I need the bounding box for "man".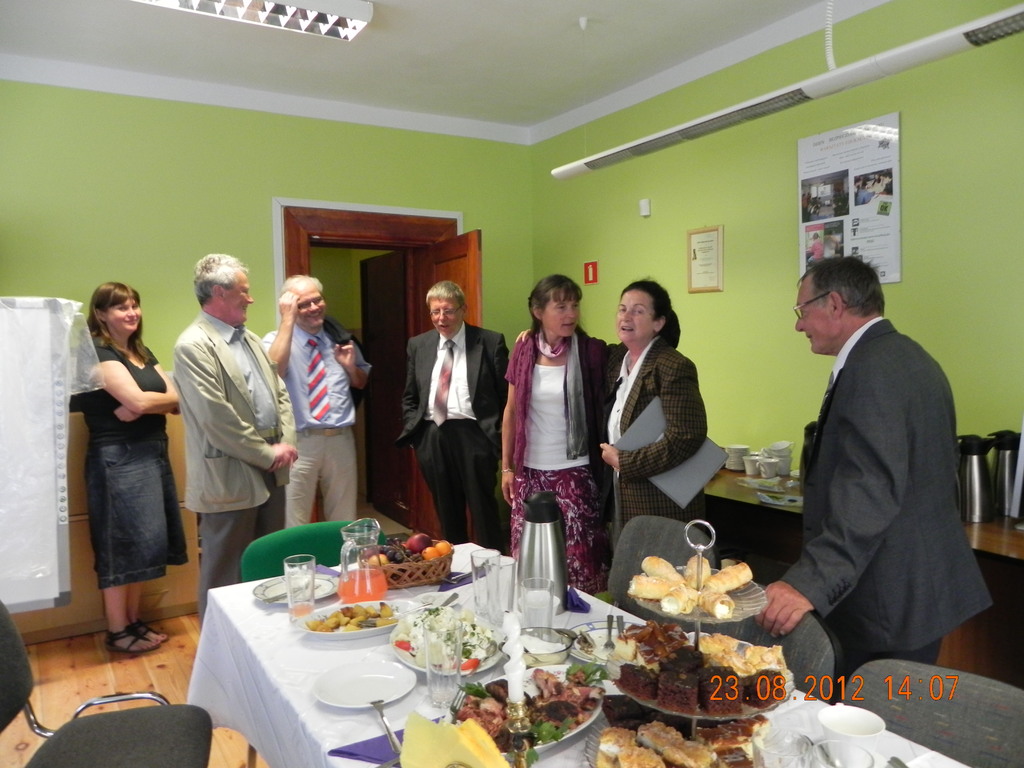
Here it is: bbox=(179, 250, 301, 627).
